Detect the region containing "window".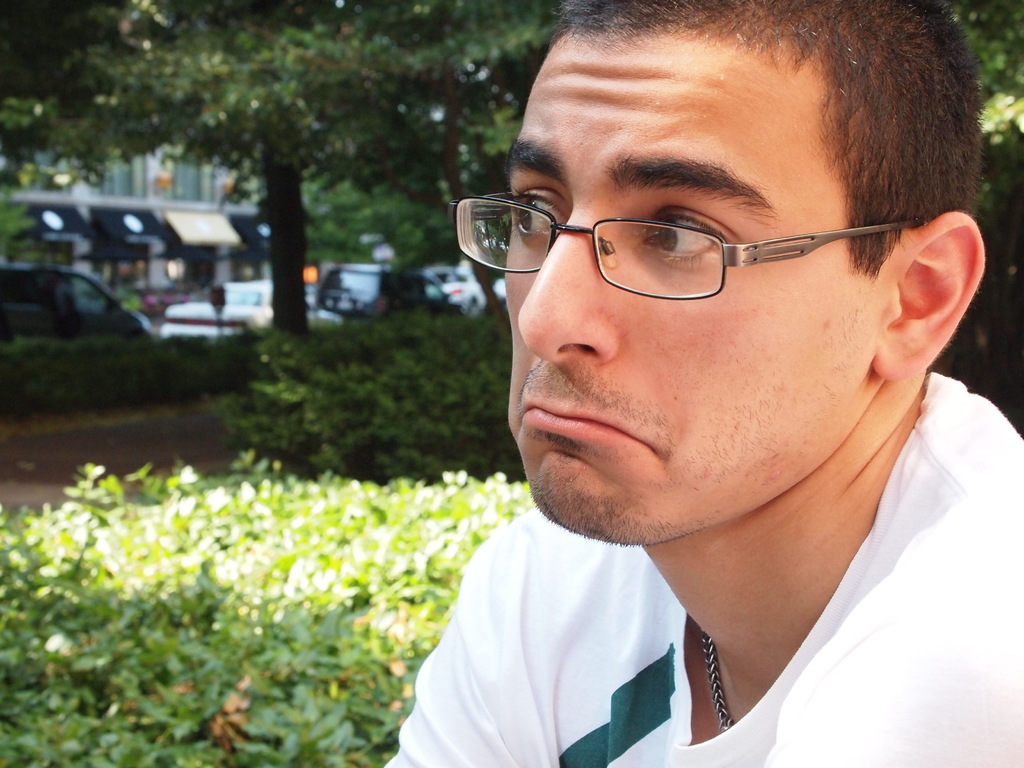
[left=54, top=268, right=121, bottom=320].
